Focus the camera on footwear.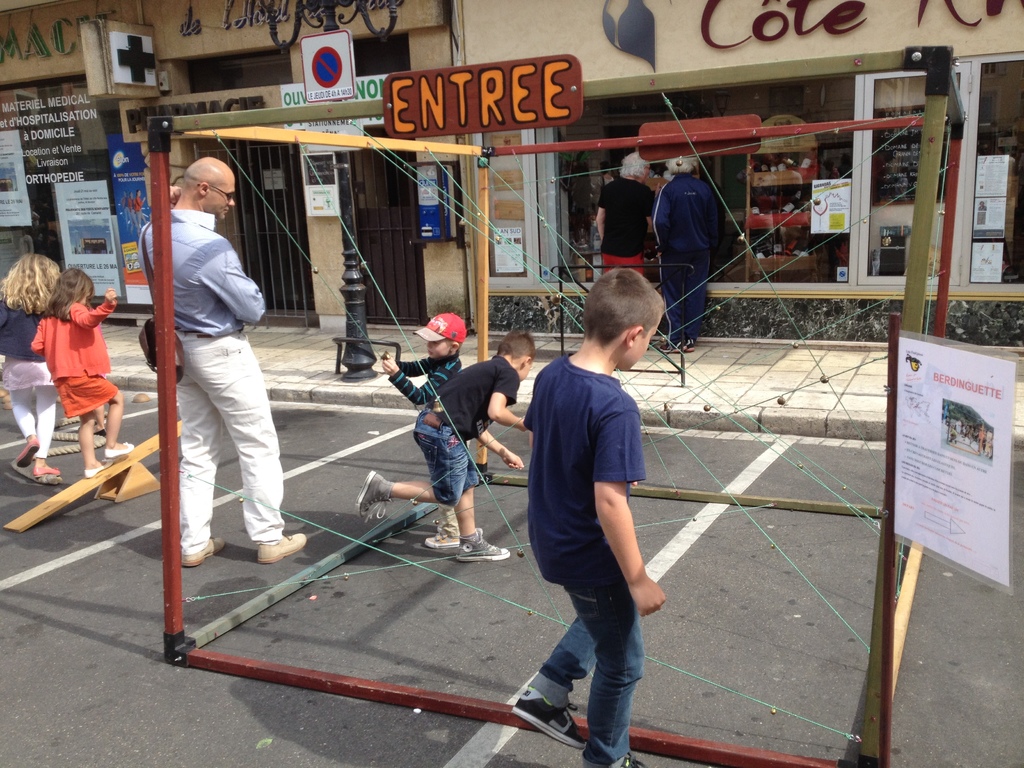
Focus region: locate(586, 746, 653, 767).
